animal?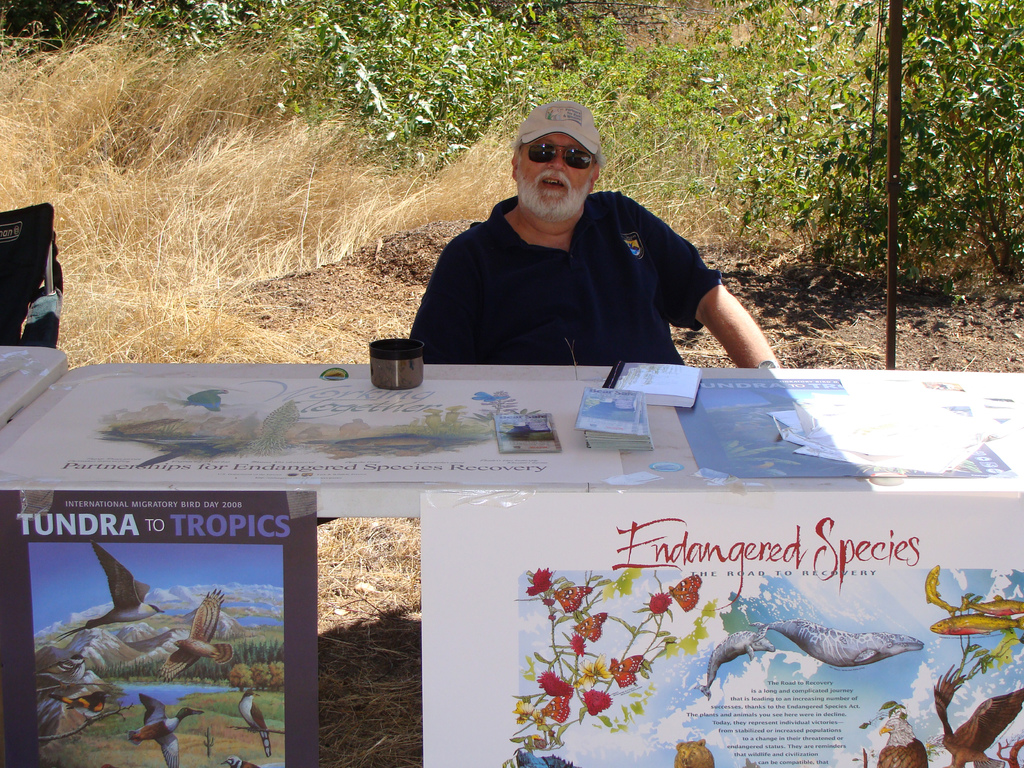
695:631:776:698
